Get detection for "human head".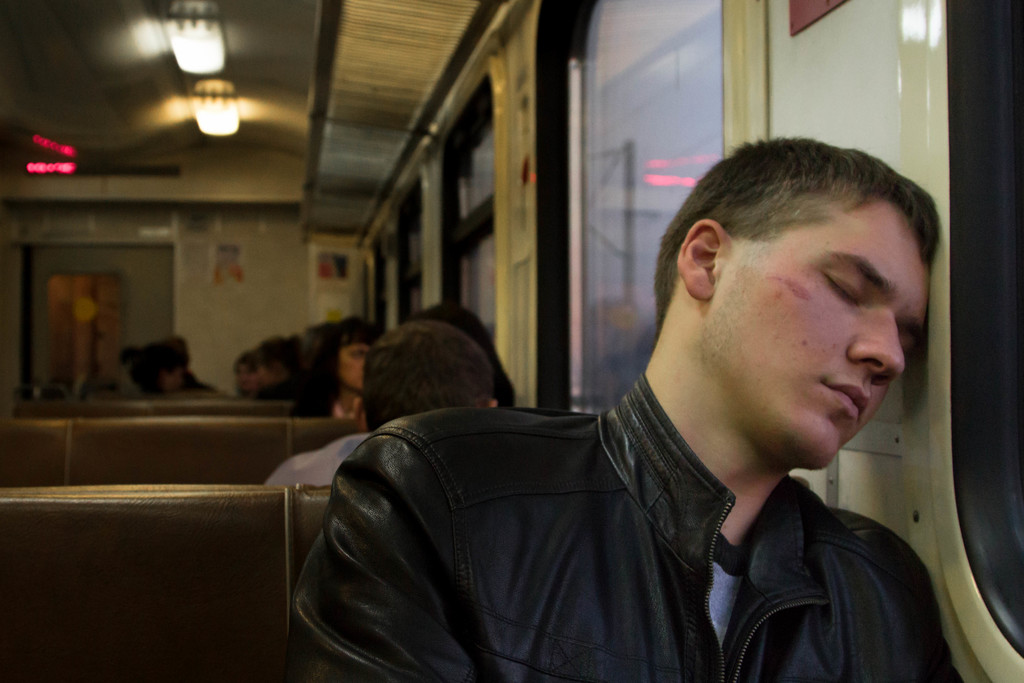
Detection: <bbox>232, 348, 257, 394</bbox>.
